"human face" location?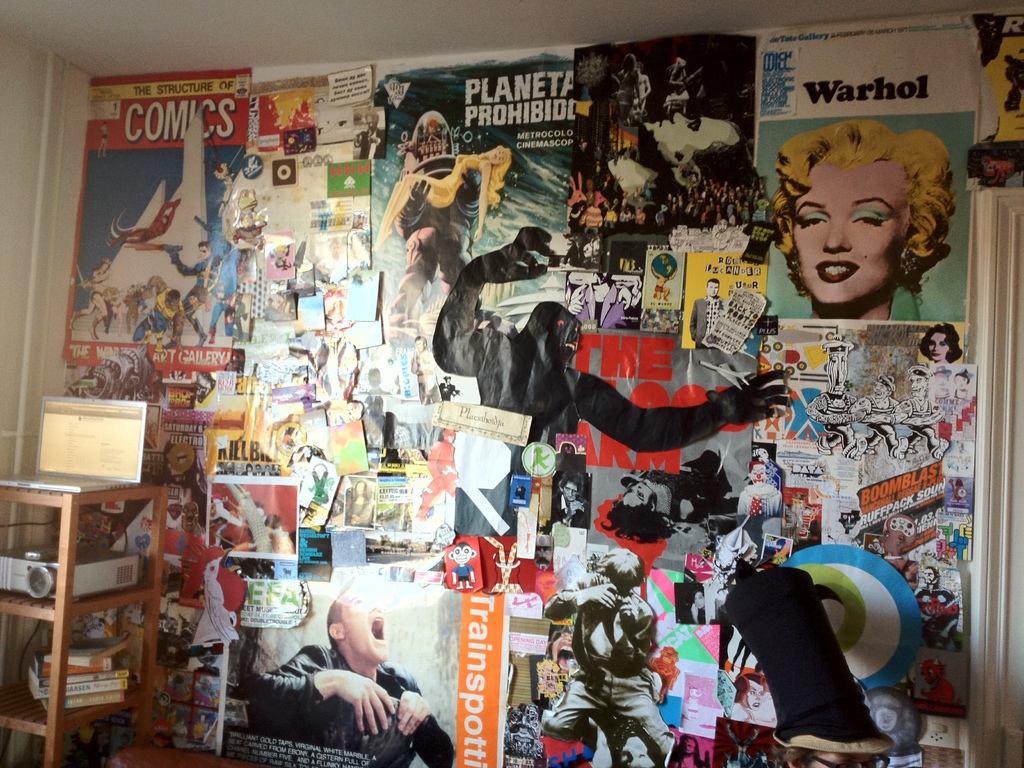
pyautogui.locateOnScreen(197, 241, 211, 259)
